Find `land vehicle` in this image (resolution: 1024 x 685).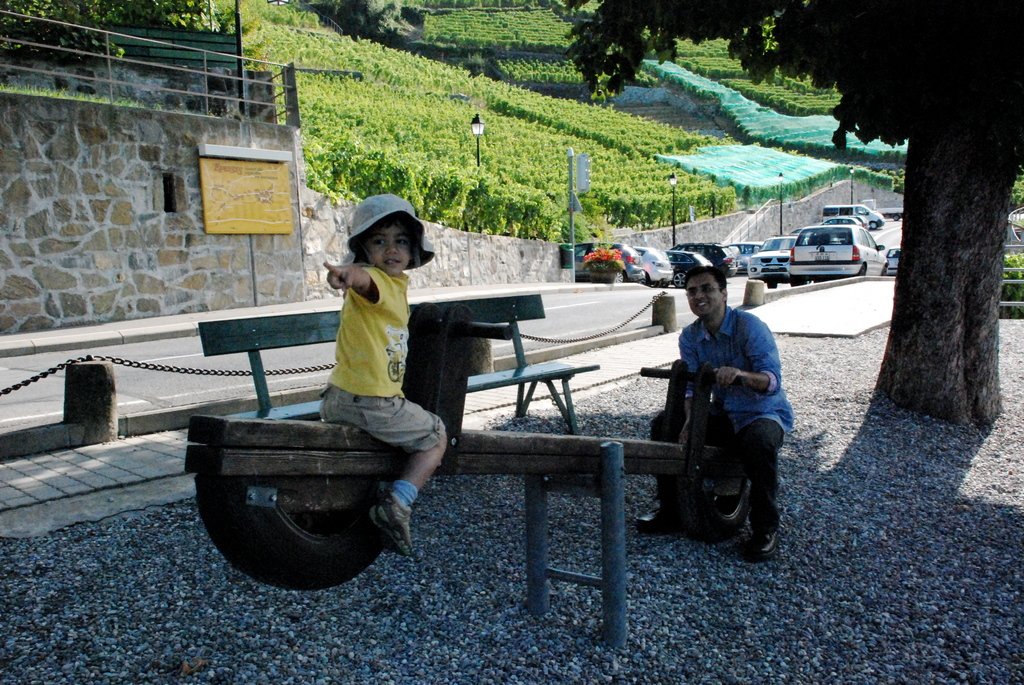
x1=672, y1=249, x2=710, y2=288.
